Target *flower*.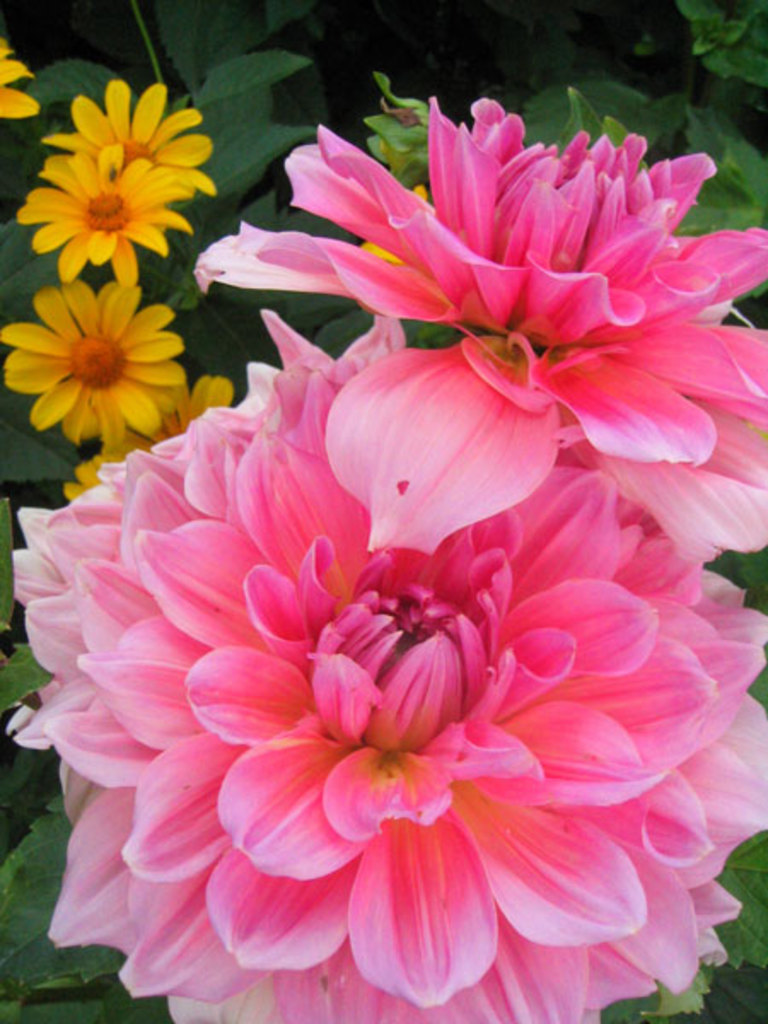
Target region: rect(41, 68, 213, 195).
